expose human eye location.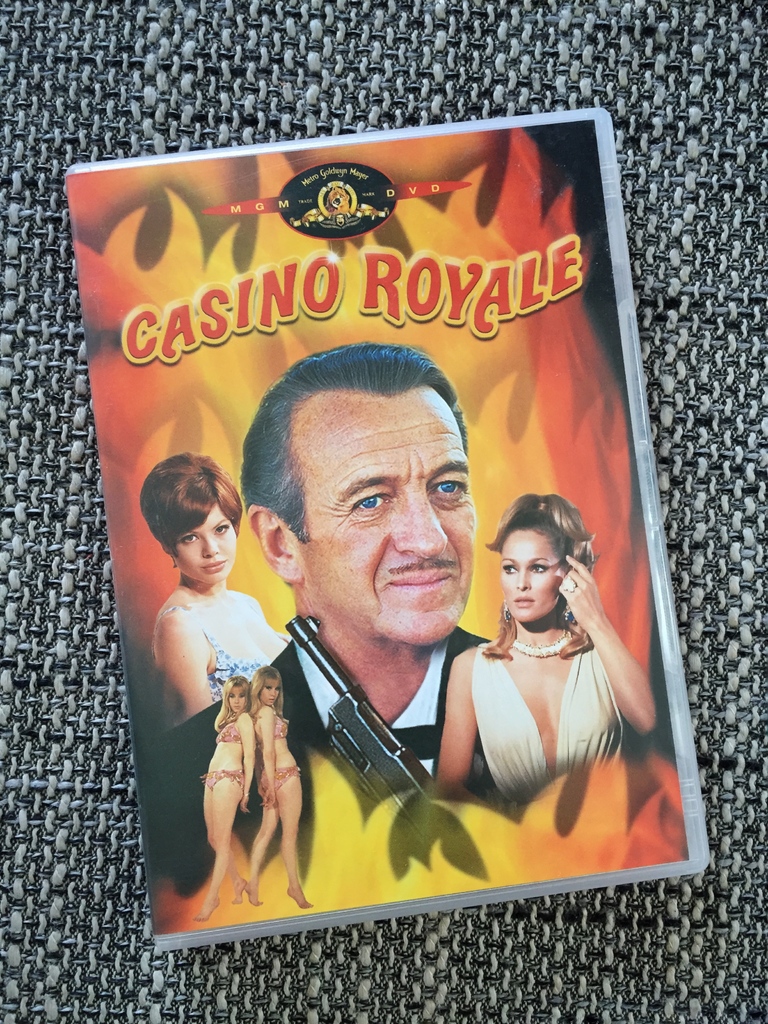
Exposed at box(531, 562, 548, 574).
